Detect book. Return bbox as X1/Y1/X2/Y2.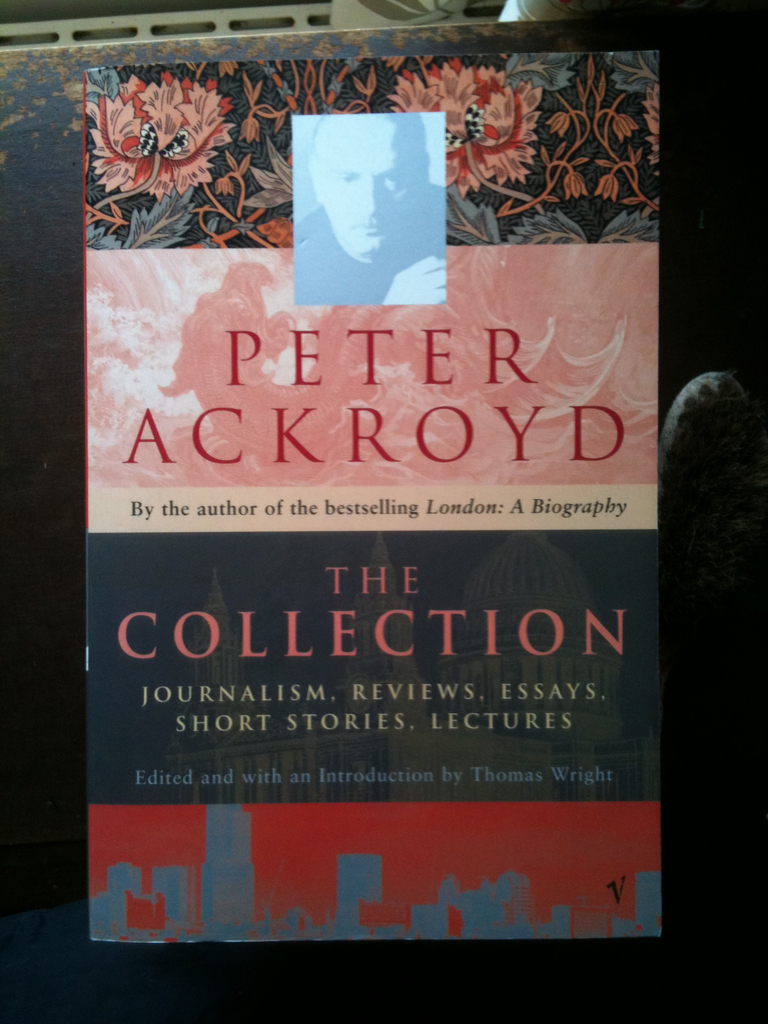
60/25/686/984.
